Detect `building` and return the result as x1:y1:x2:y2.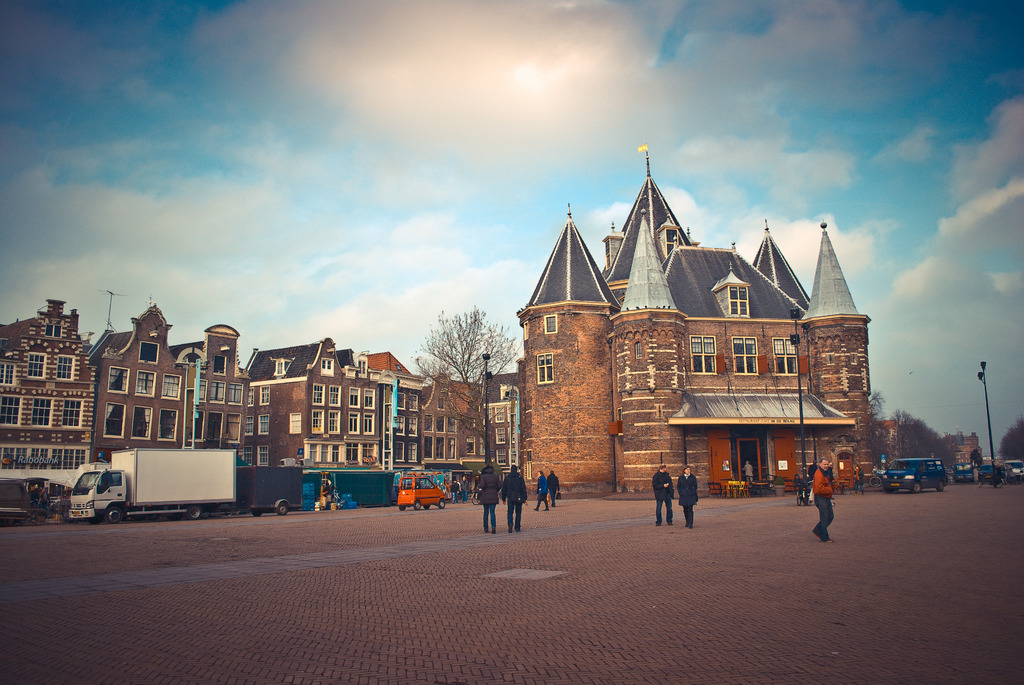
0:299:500:515.
